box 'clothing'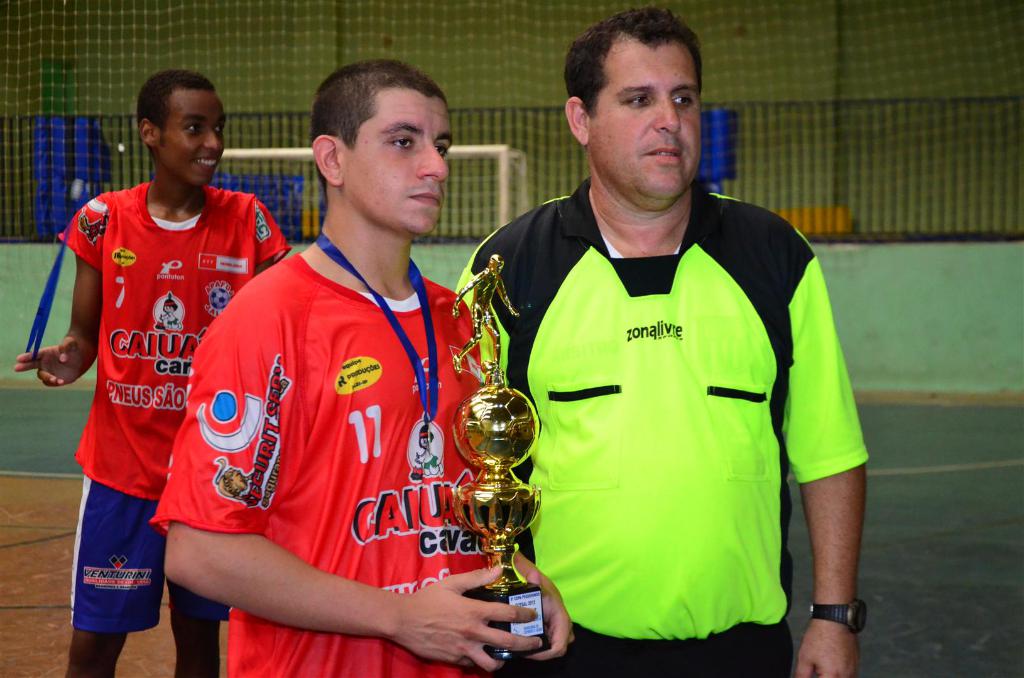
<bbox>146, 234, 533, 677</bbox>
